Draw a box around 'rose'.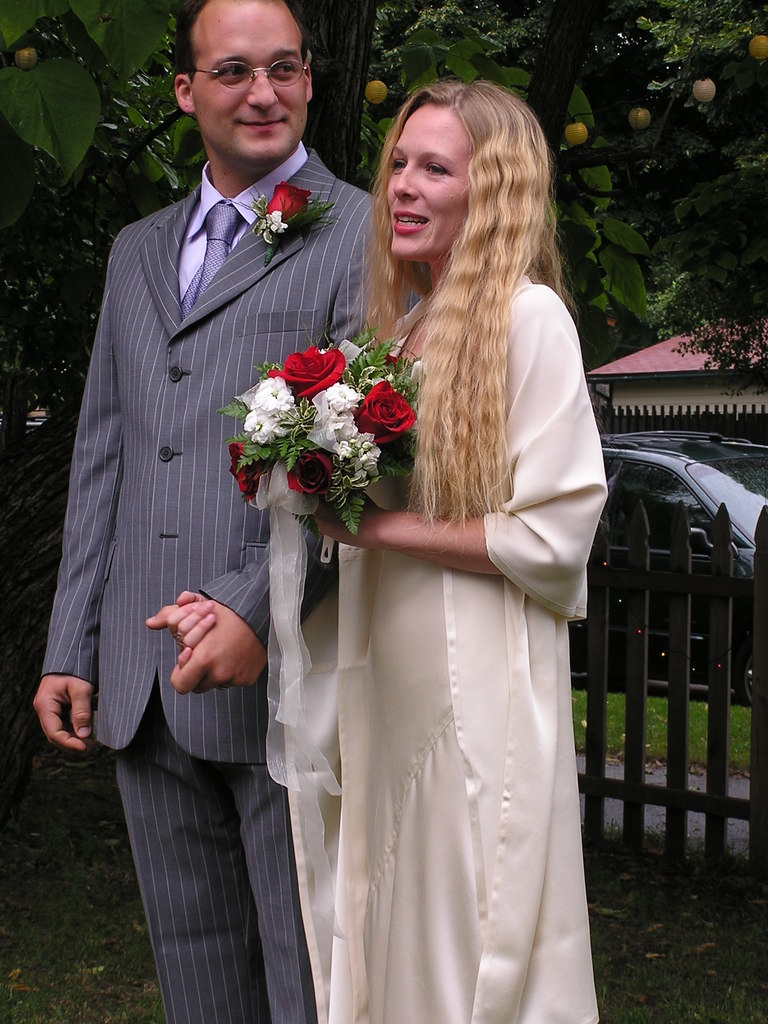
(348,380,415,445).
